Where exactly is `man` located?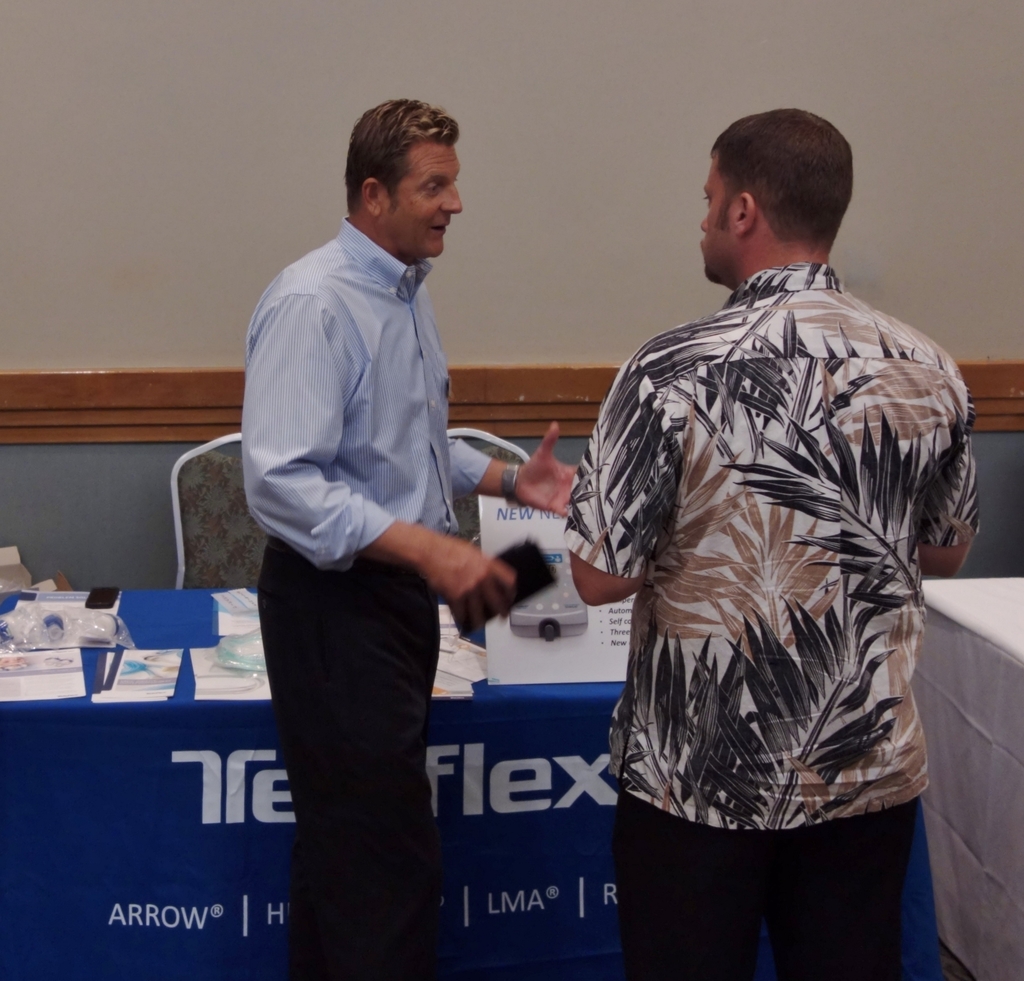
Its bounding box is box=[233, 53, 528, 926].
